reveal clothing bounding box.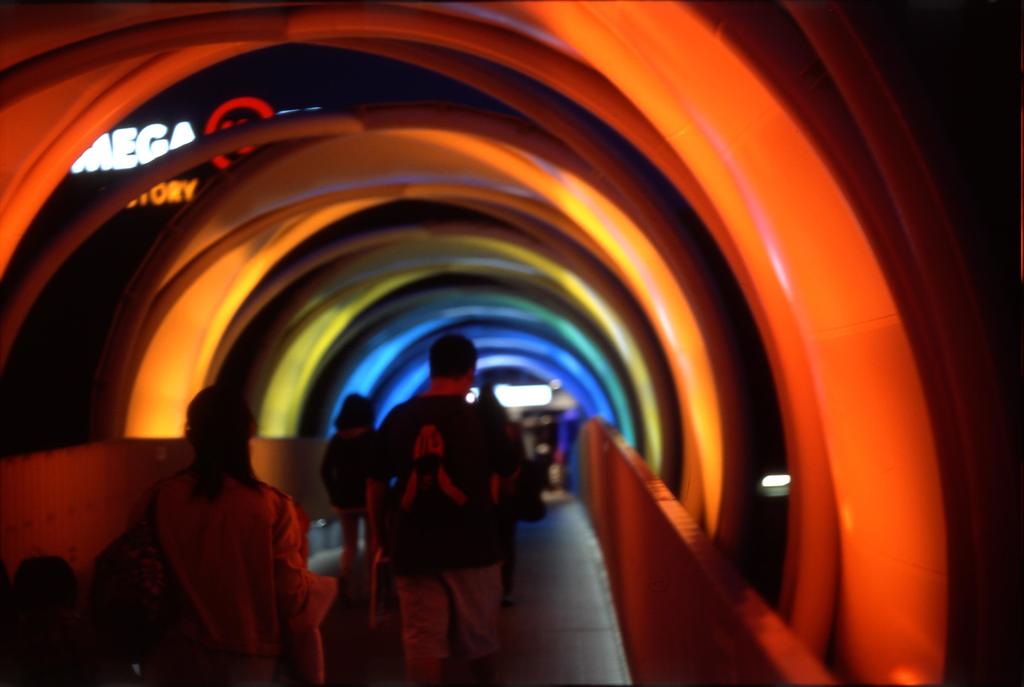
Revealed: (x1=152, y1=463, x2=333, y2=686).
